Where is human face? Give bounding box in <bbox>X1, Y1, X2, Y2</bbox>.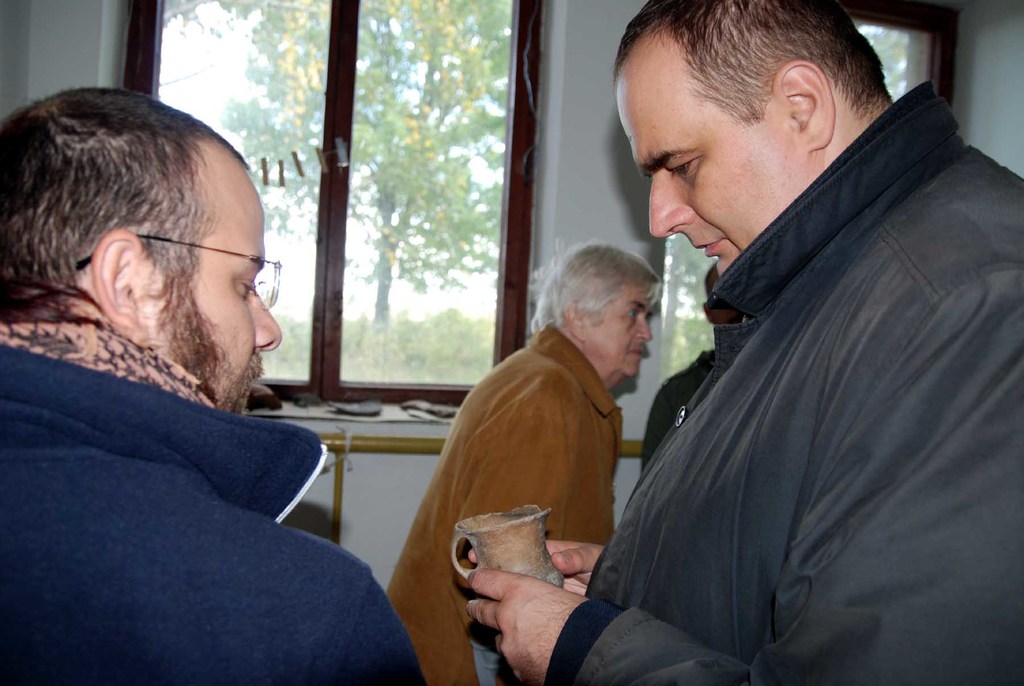
<bbox>614, 33, 809, 277</bbox>.
